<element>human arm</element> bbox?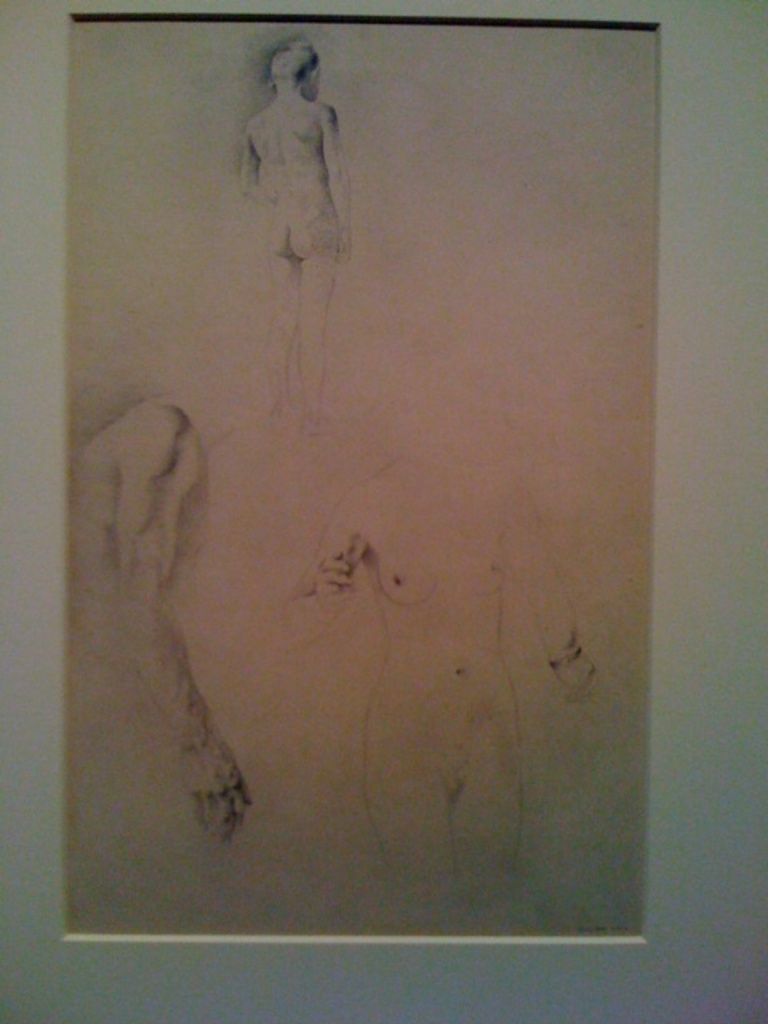
(left=510, top=490, right=608, bottom=739)
